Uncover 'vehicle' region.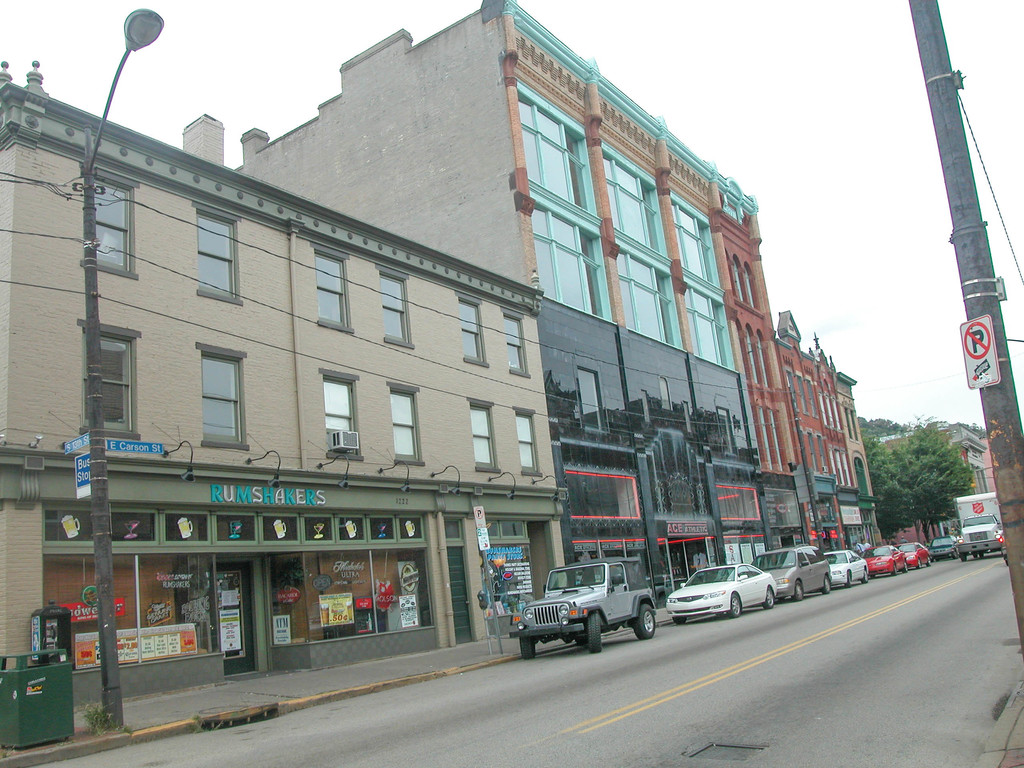
Uncovered: <bbox>950, 491, 1002, 561</bbox>.
